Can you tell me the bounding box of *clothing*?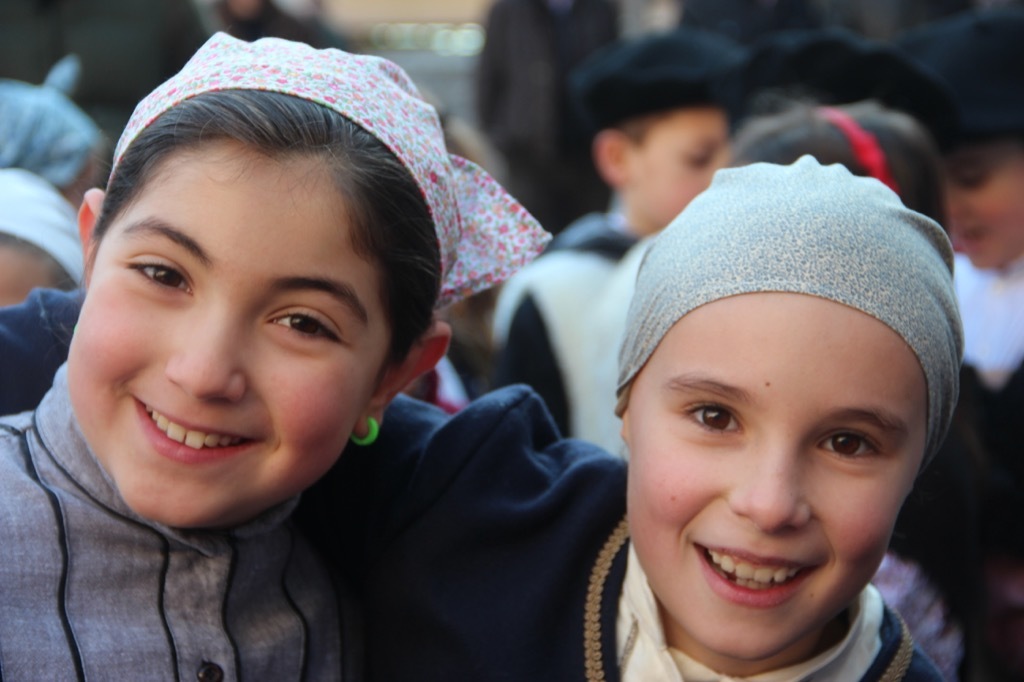
(left=0, top=284, right=945, bottom=681).
